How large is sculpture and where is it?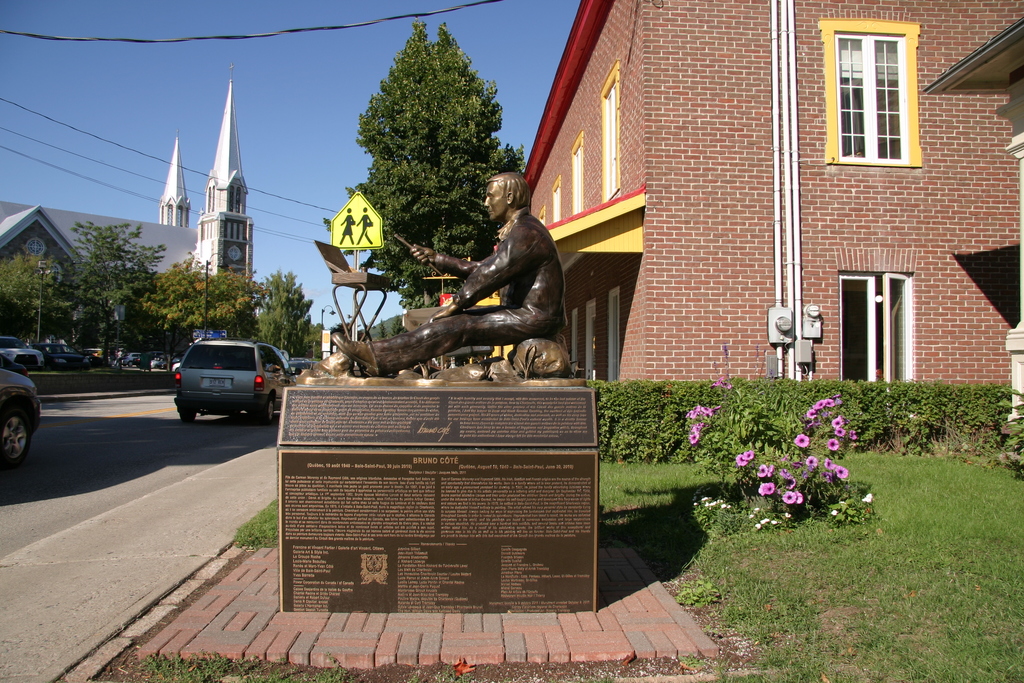
Bounding box: (387,165,588,402).
